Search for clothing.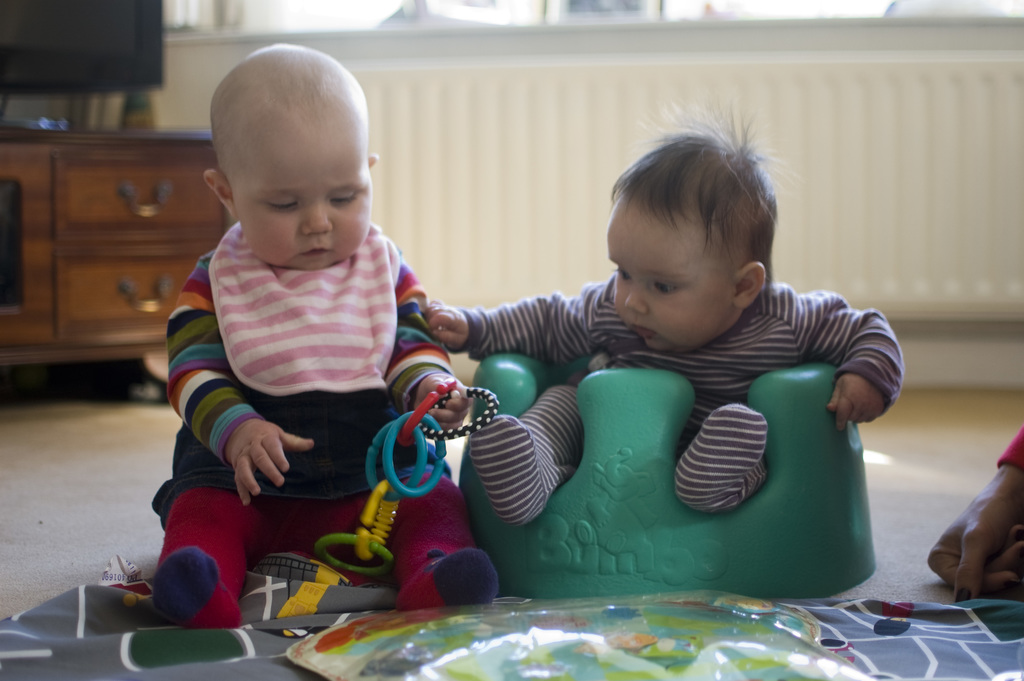
Found at [left=170, top=166, right=476, bottom=589].
